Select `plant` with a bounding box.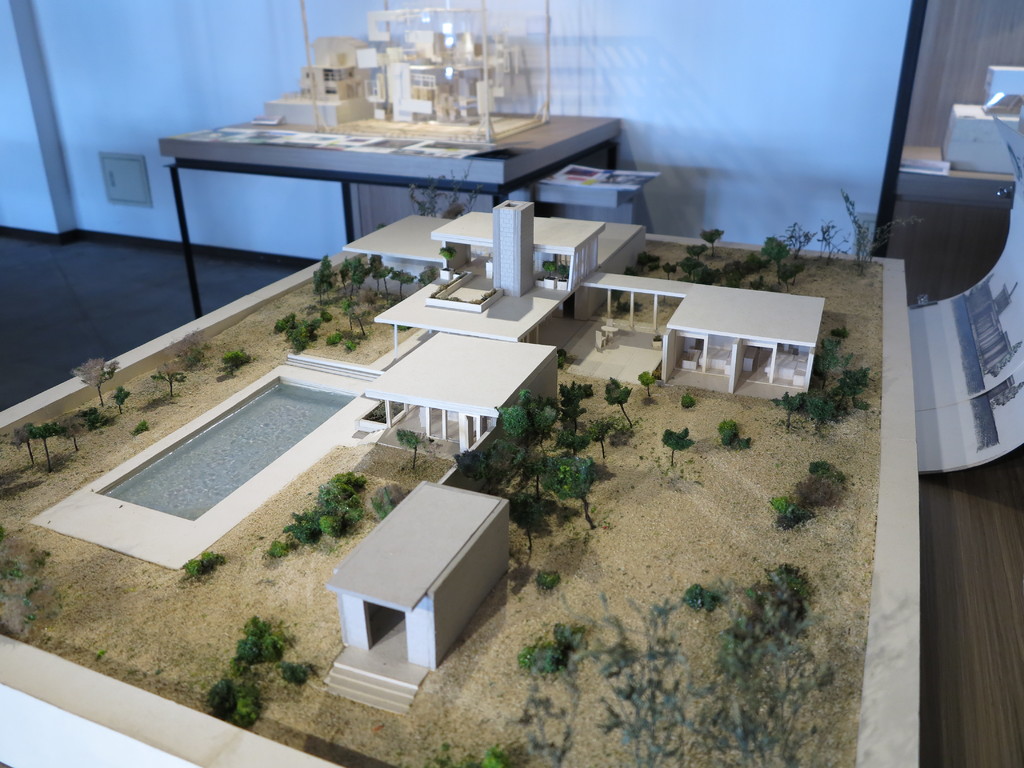
[282,508,321,547].
